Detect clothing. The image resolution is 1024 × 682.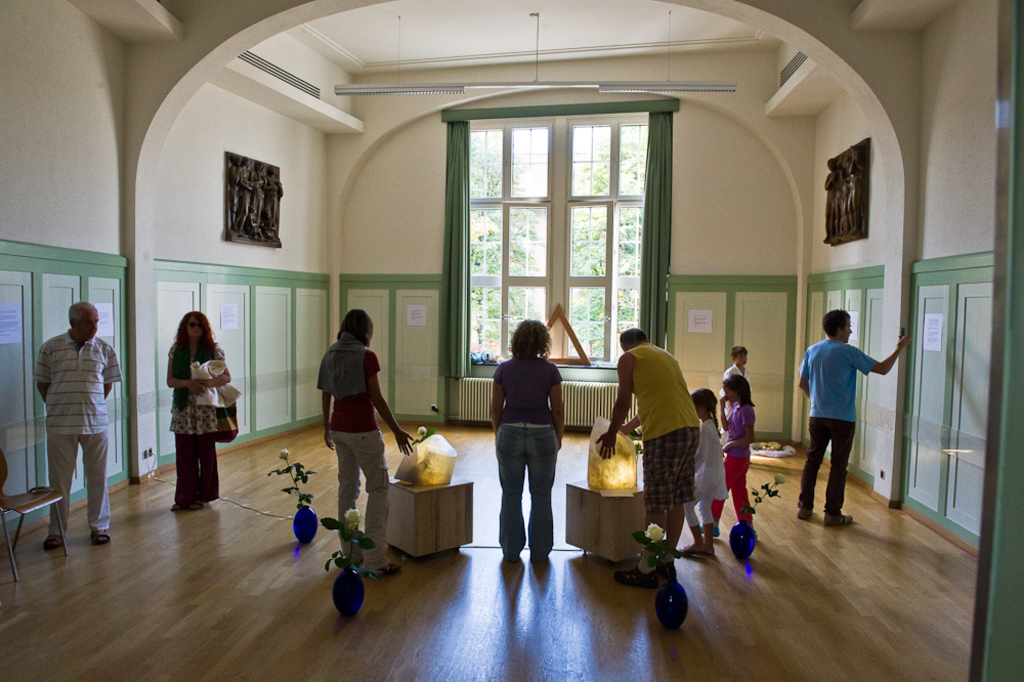
{"x1": 31, "y1": 326, "x2": 121, "y2": 541}.
